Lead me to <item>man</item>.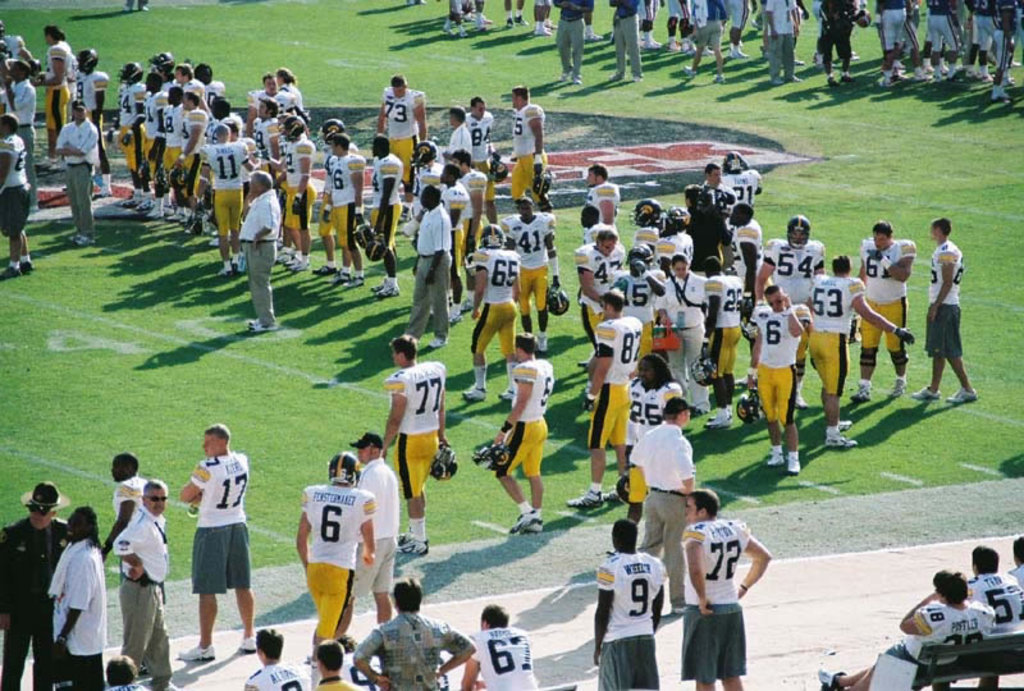
Lead to Rect(731, 188, 774, 285).
